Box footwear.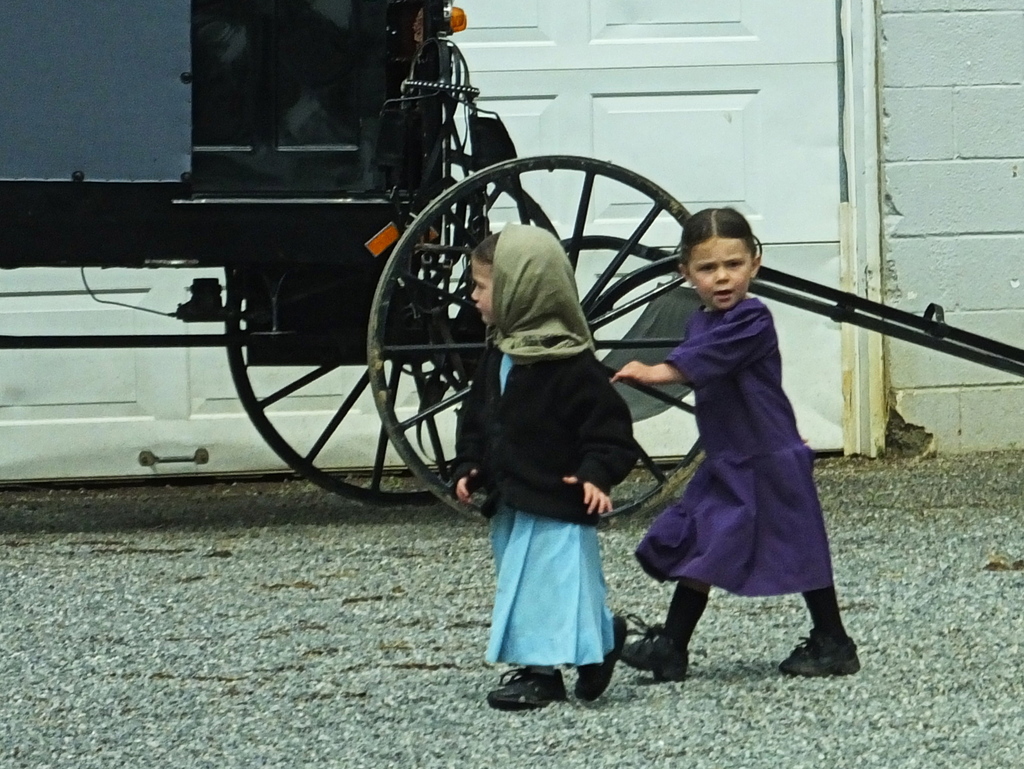
region(488, 667, 566, 708).
